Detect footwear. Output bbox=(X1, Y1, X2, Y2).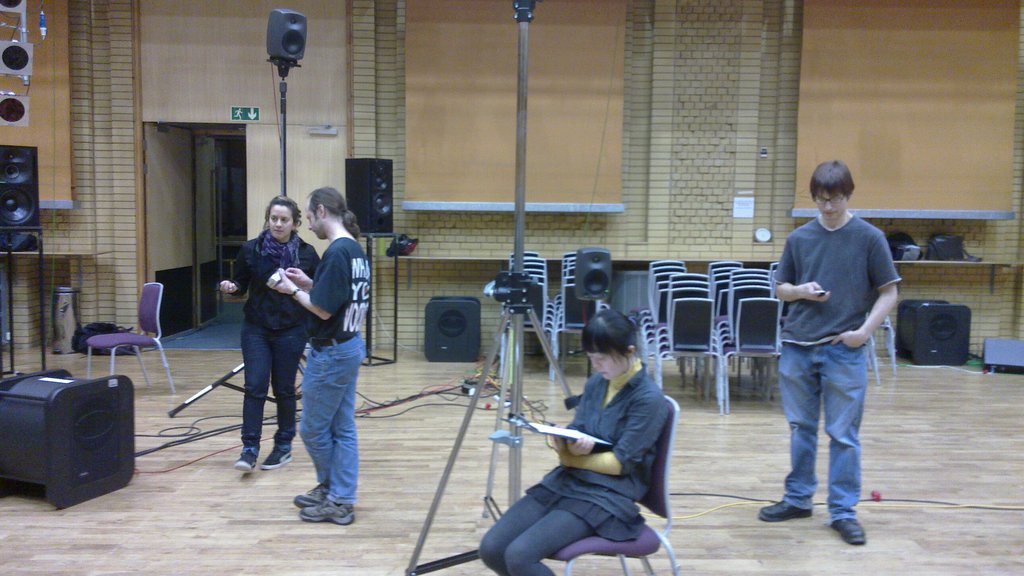
bbox=(290, 499, 345, 519).
